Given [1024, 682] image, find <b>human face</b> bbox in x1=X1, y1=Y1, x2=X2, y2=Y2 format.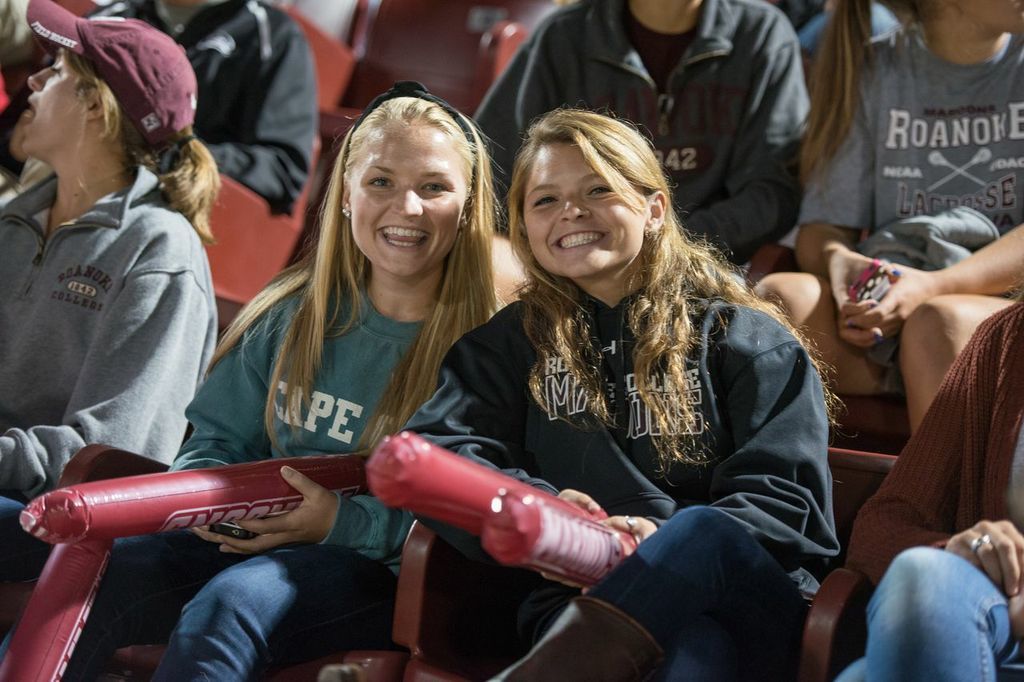
x1=348, y1=123, x2=469, y2=275.
